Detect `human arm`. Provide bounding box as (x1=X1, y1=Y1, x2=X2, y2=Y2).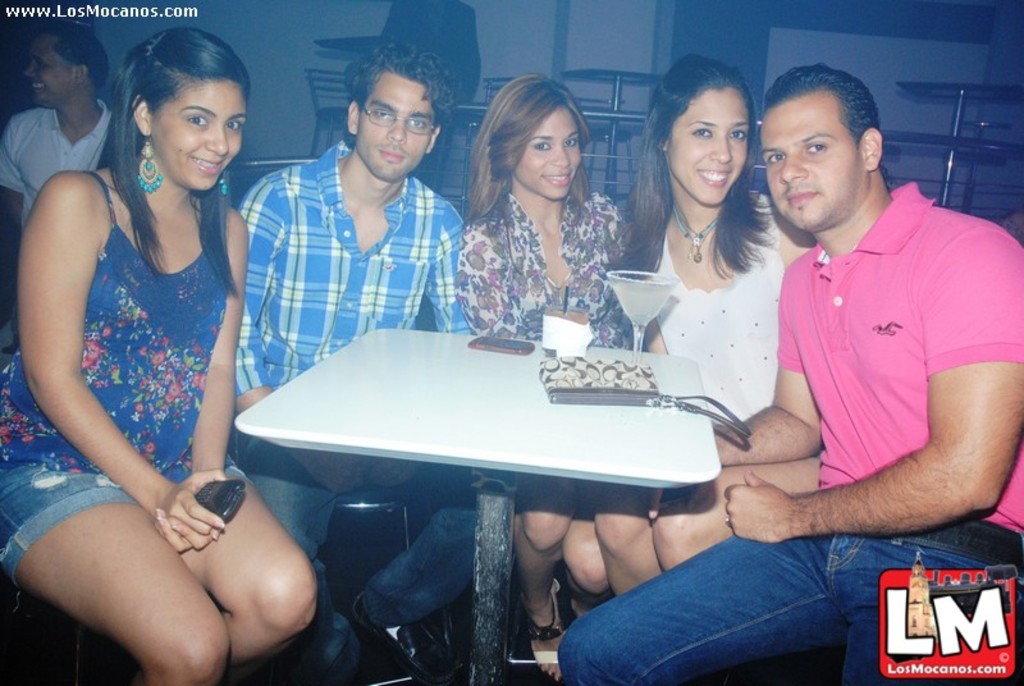
(x1=19, y1=164, x2=210, y2=546).
